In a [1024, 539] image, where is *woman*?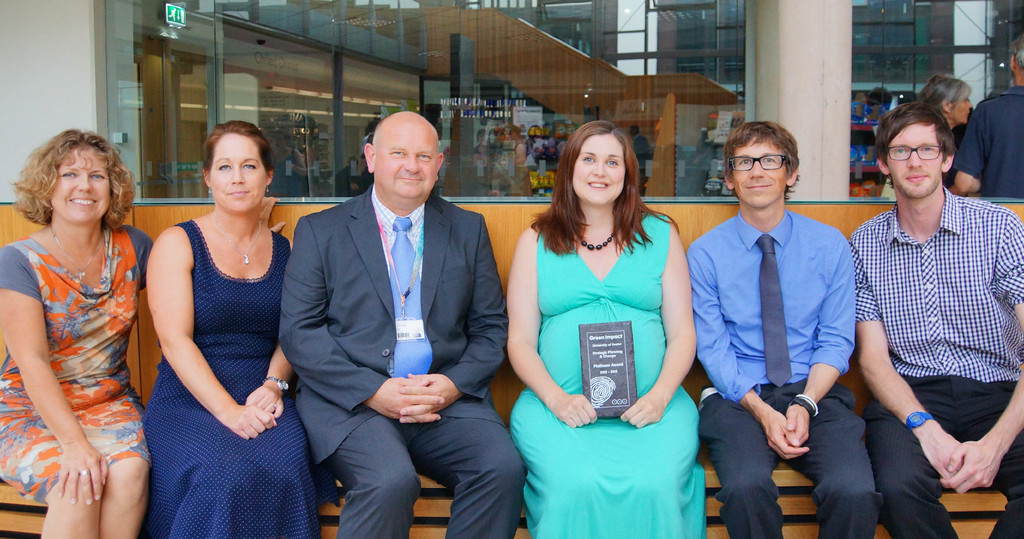
l=881, t=68, r=971, b=197.
